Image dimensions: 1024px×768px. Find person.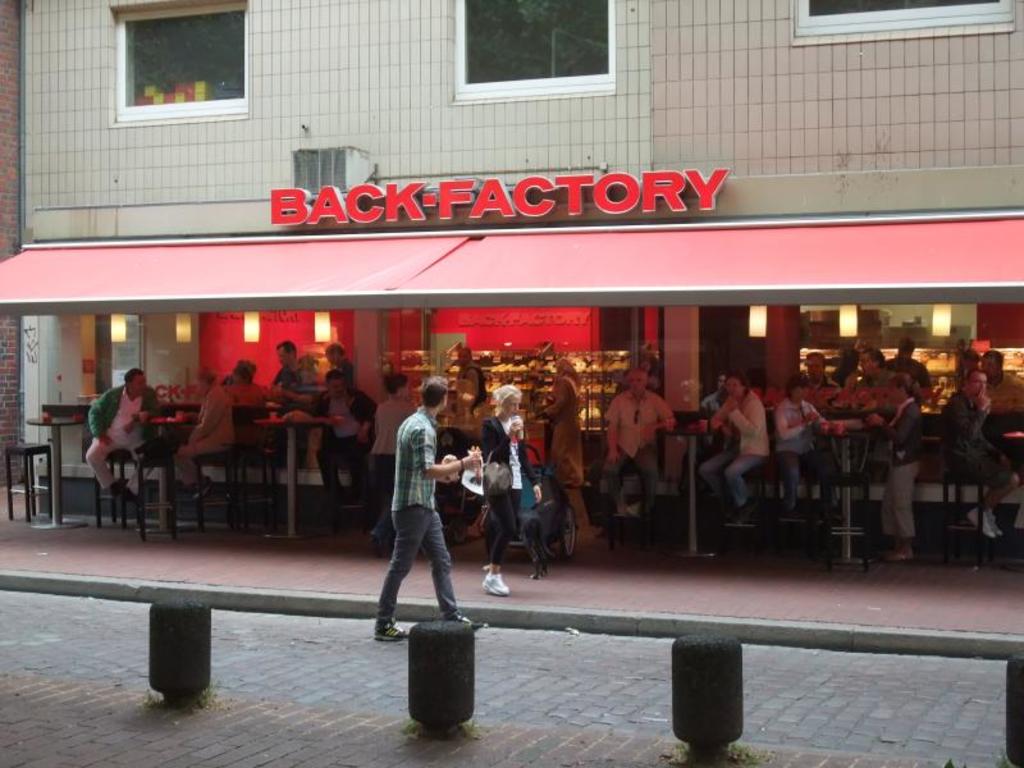
pyautogui.locateOnScreen(977, 348, 1023, 422).
